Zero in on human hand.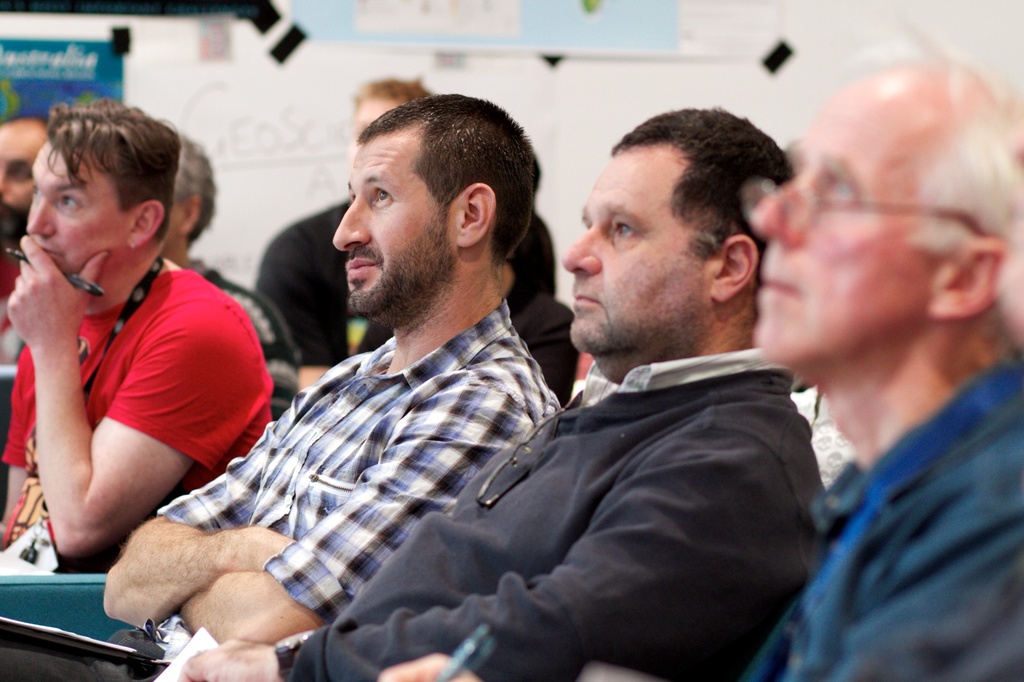
Zeroed in: (249,522,296,576).
